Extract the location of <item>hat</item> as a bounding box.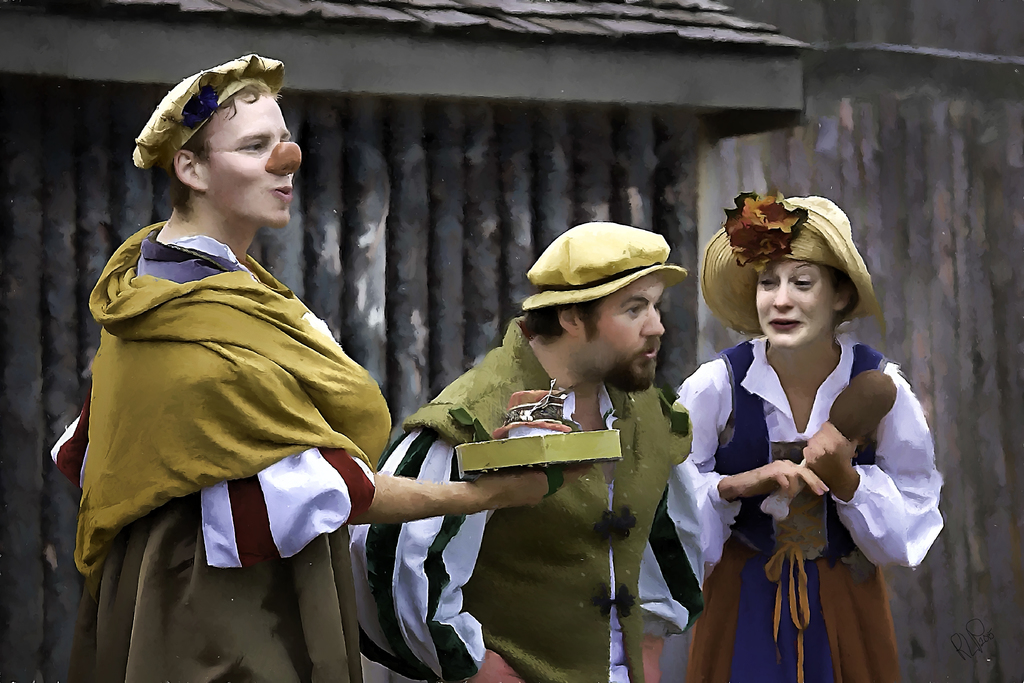
[135,49,289,172].
